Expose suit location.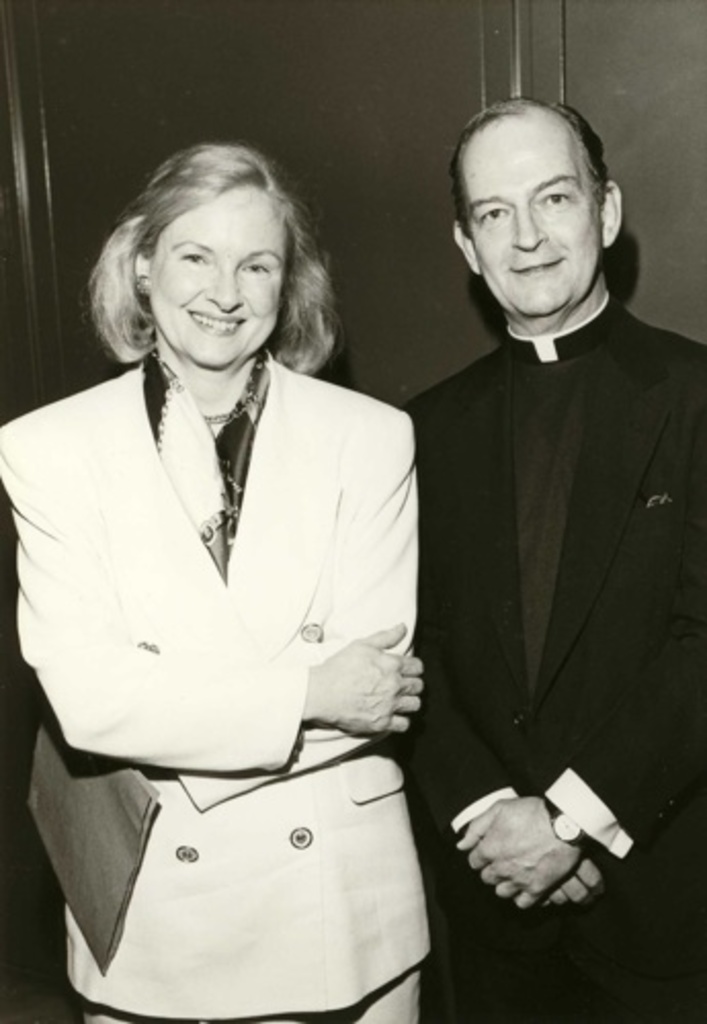
Exposed at (393, 172, 687, 889).
